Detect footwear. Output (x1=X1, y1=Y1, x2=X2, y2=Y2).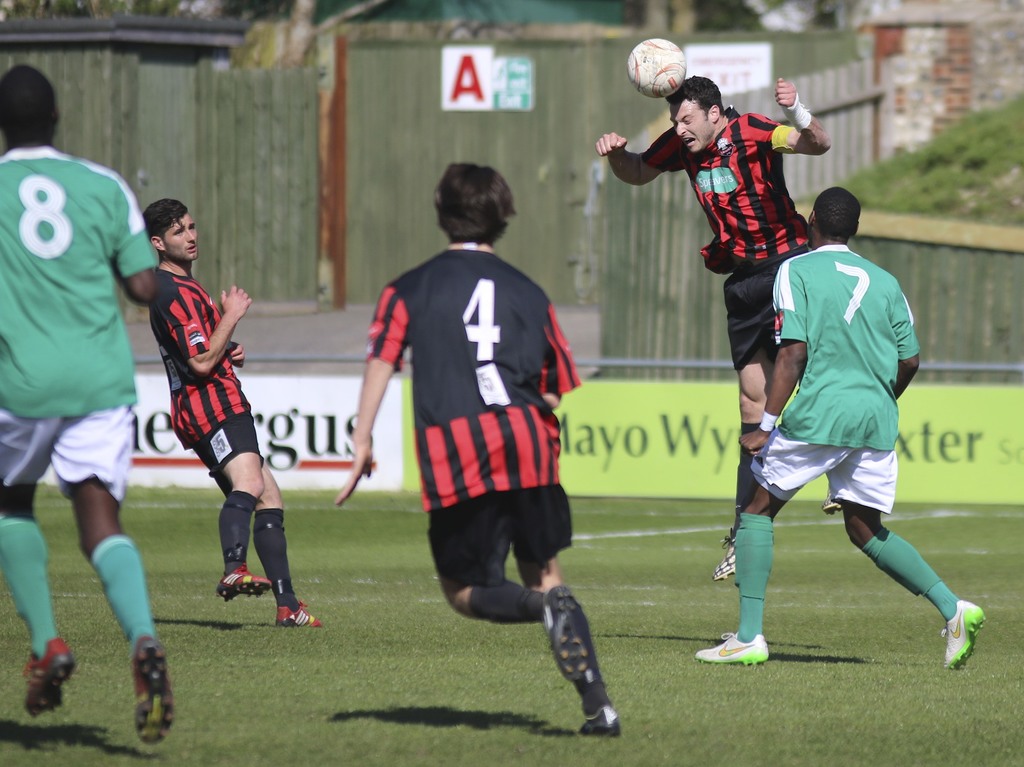
(x1=938, y1=599, x2=993, y2=670).
